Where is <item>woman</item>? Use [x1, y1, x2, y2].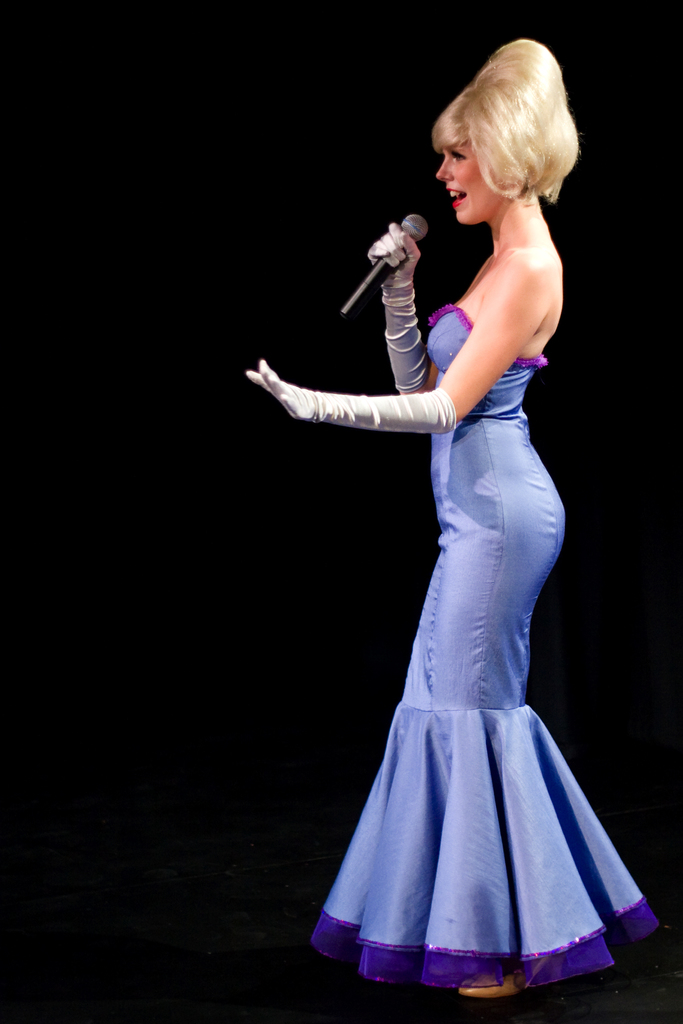
[239, 20, 648, 1002].
